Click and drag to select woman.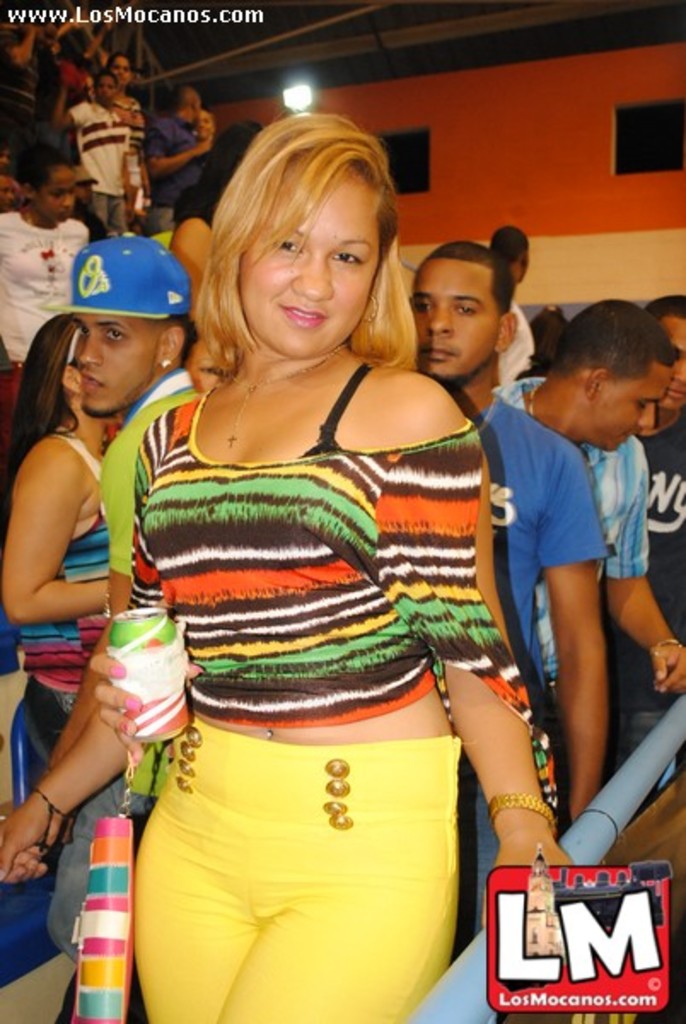
Selection: (x1=84, y1=126, x2=558, y2=925).
